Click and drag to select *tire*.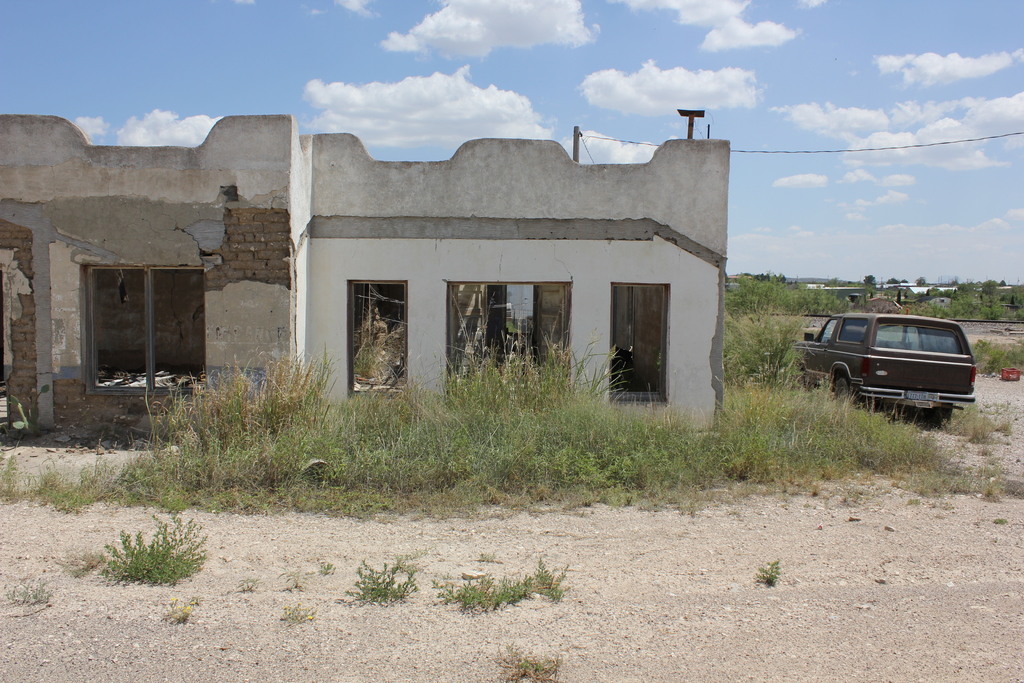
Selection: left=832, top=374, right=860, bottom=407.
